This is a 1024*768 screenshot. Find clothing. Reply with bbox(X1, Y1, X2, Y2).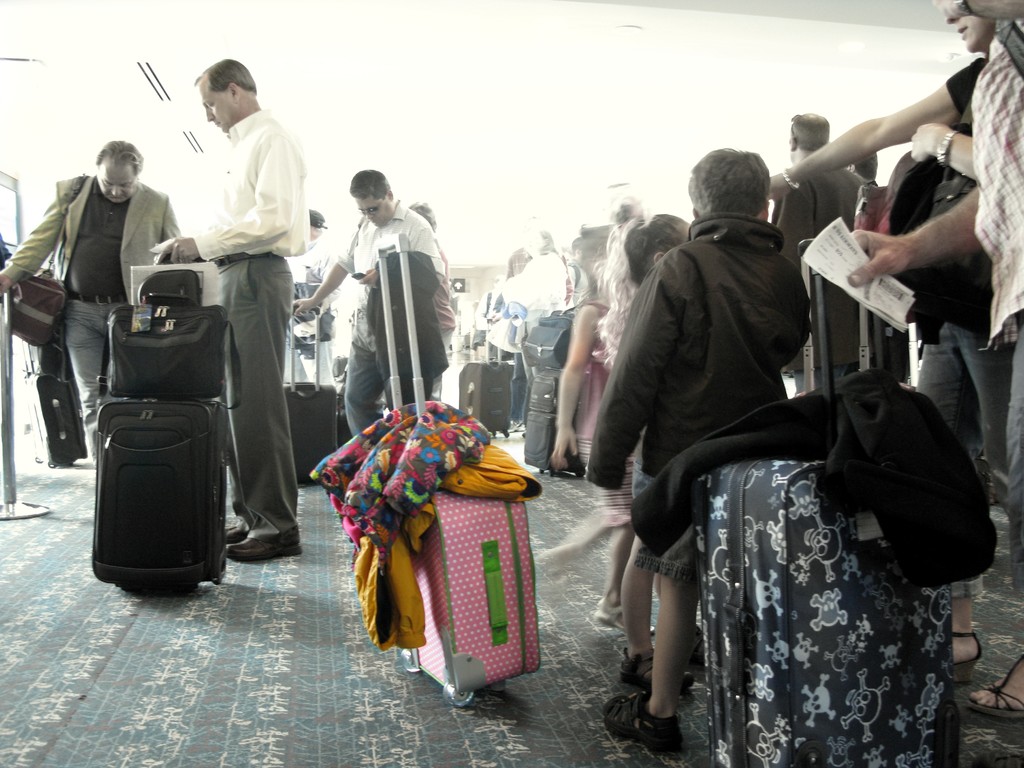
bbox(481, 239, 584, 429).
